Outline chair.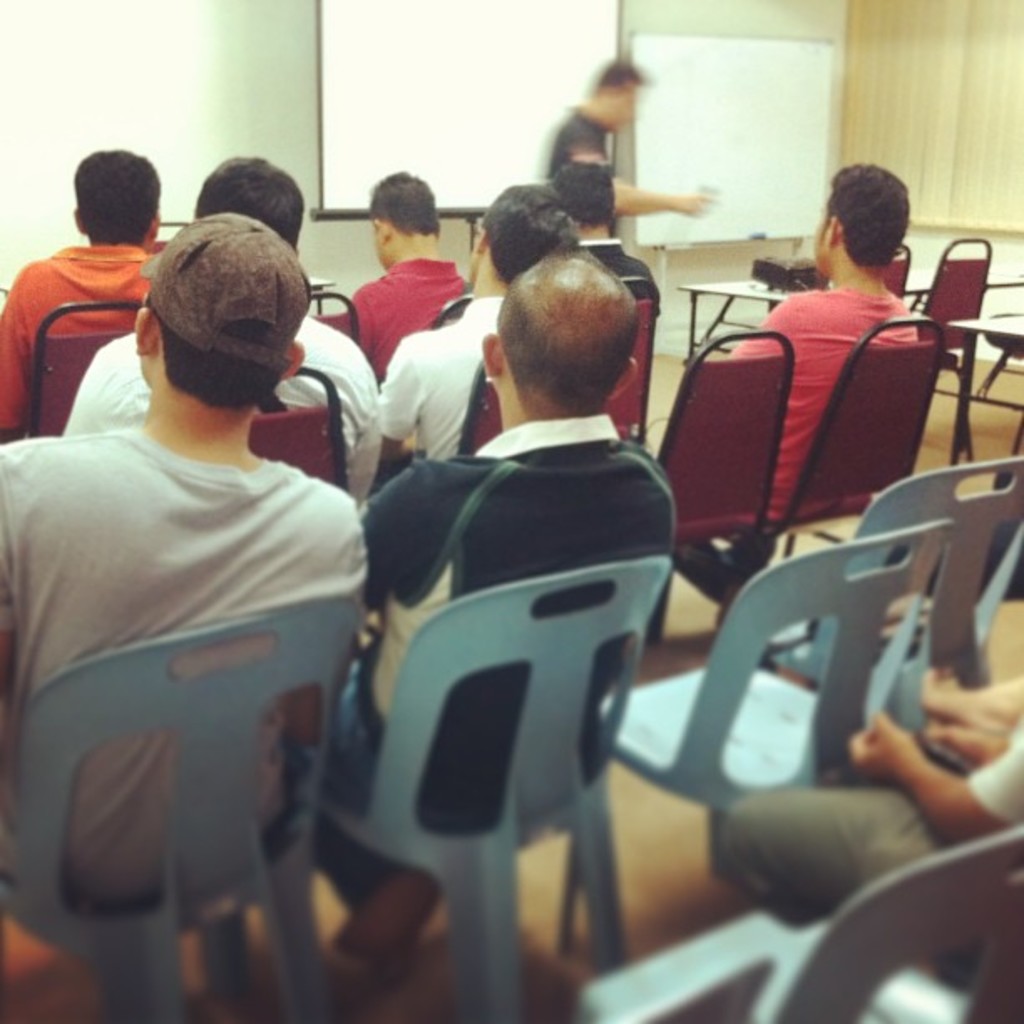
Outline: x1=883 y1=239 x2=919 y2=301.
